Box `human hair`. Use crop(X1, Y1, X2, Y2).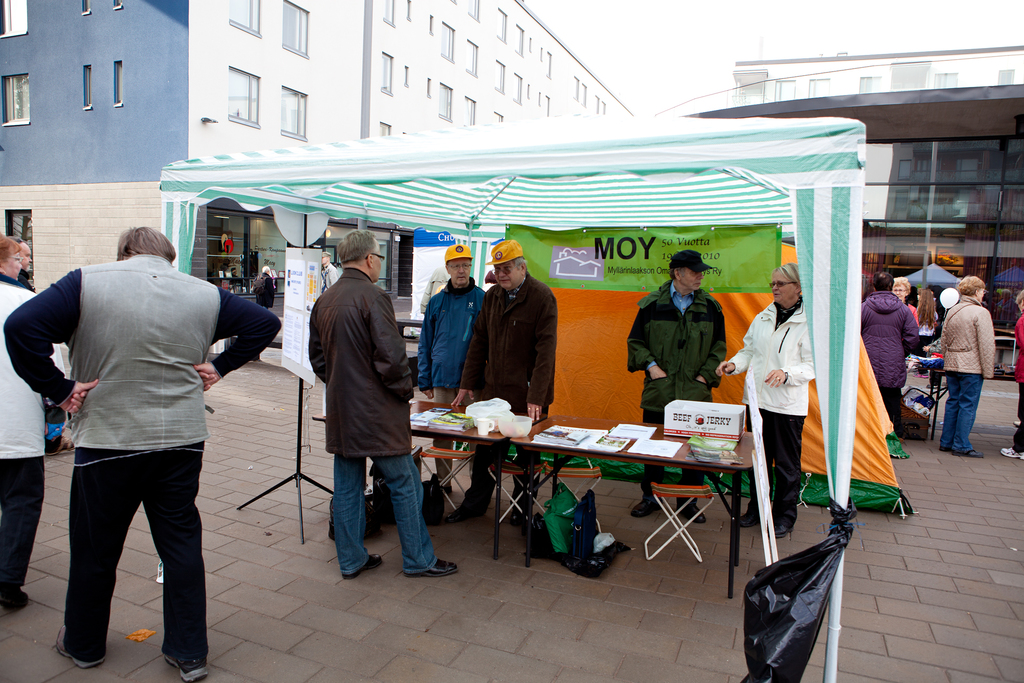
crop(873, 268, 891, 294).
